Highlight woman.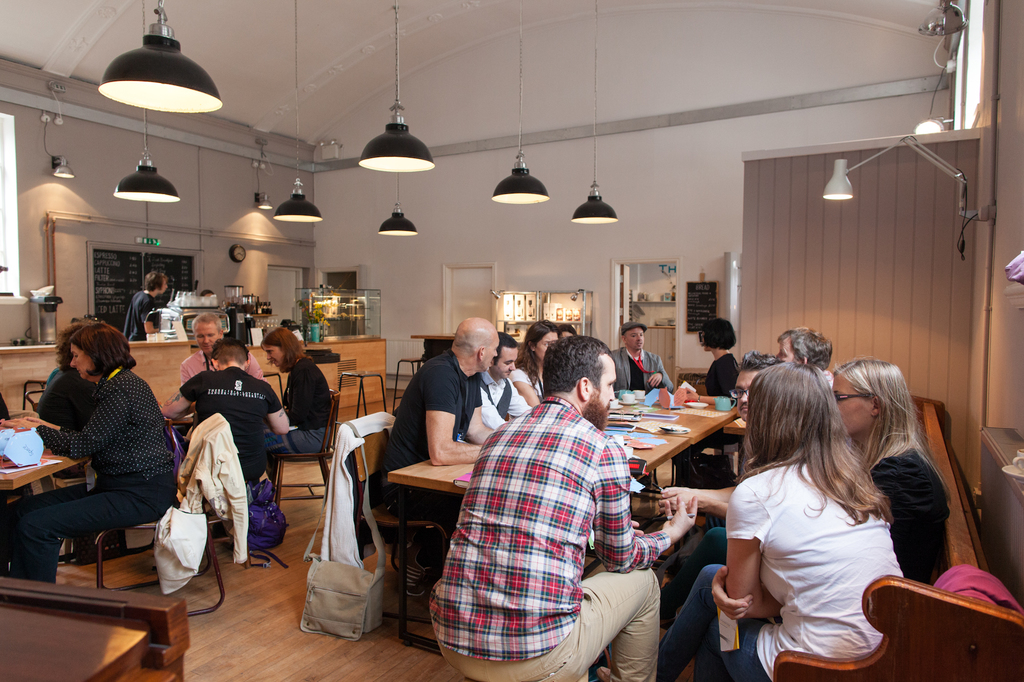
Highlighted region: x1=32 y1=311 x2=101 y2=426.
